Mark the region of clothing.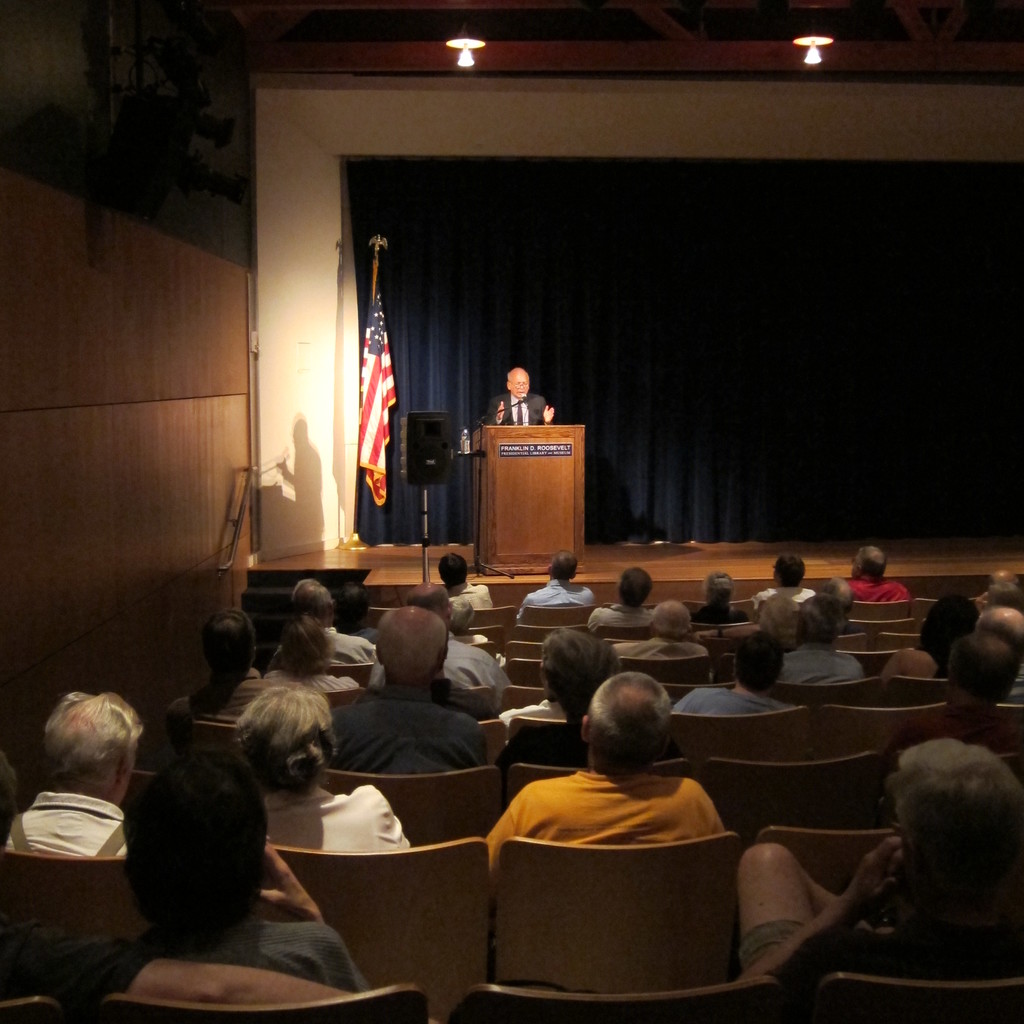
Region: {"x1": 689, "y1": 603, "x2": 753, "y2": 624}.
